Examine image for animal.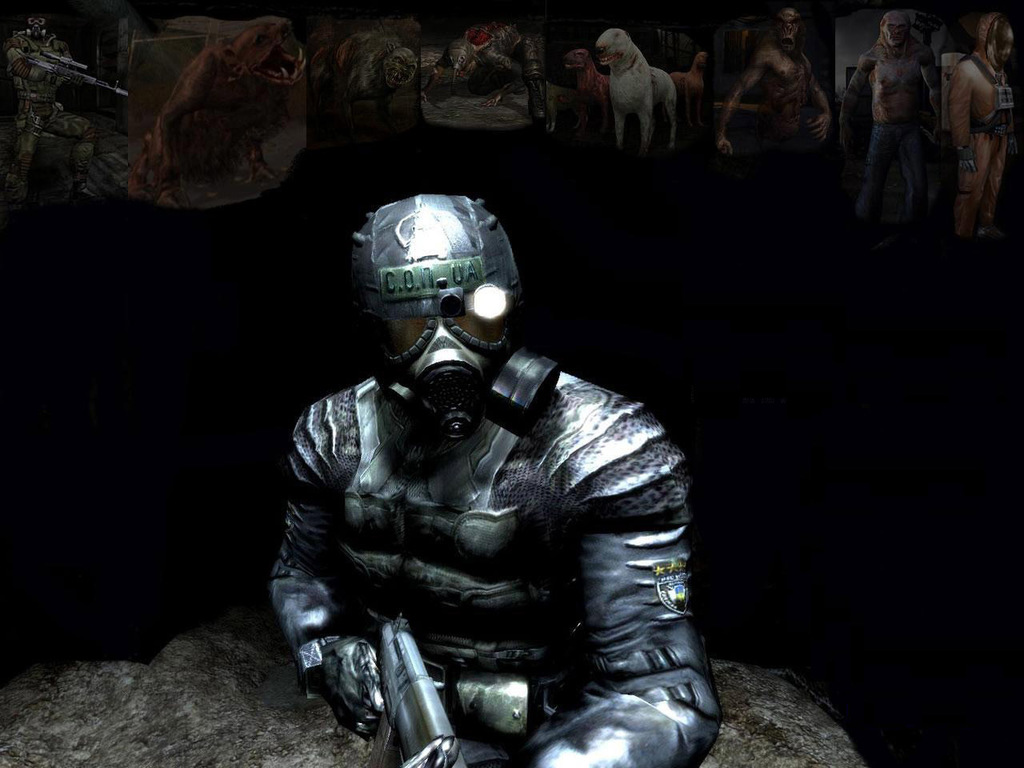
Examination result: box(586, 23, 677, 150).
